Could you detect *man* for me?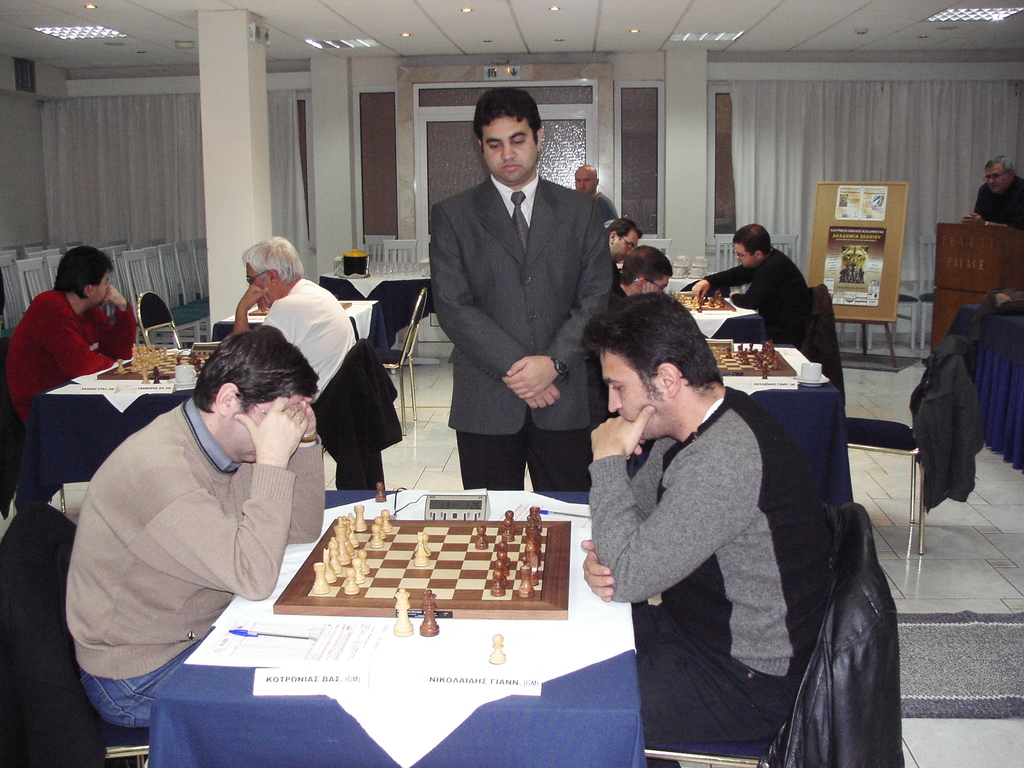
Detection result: (234,239,358,426).
